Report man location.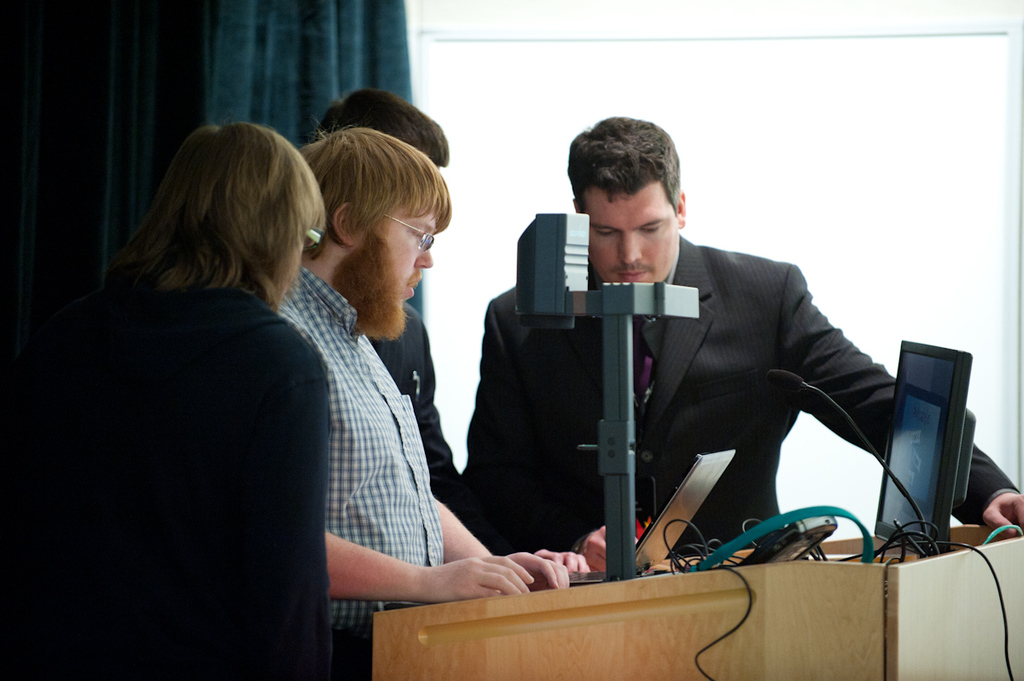
Report: [x1=272, y1=129, x2=567, y2=680].
